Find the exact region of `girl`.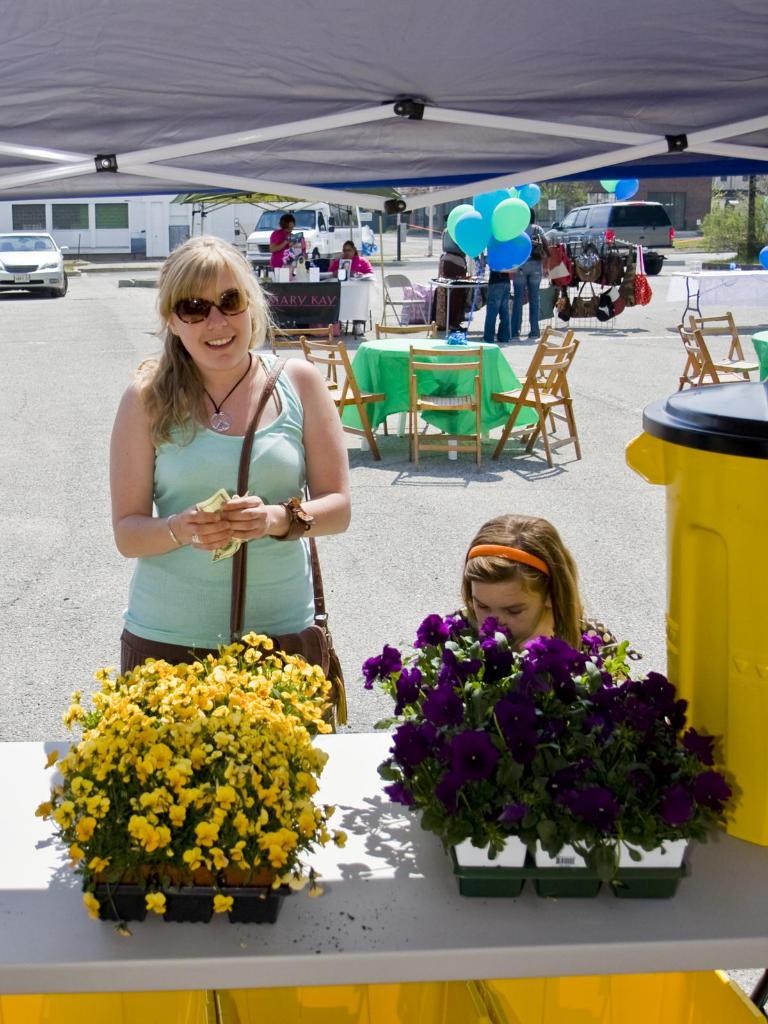
Exact region: region(375, 505, 729, 919).
